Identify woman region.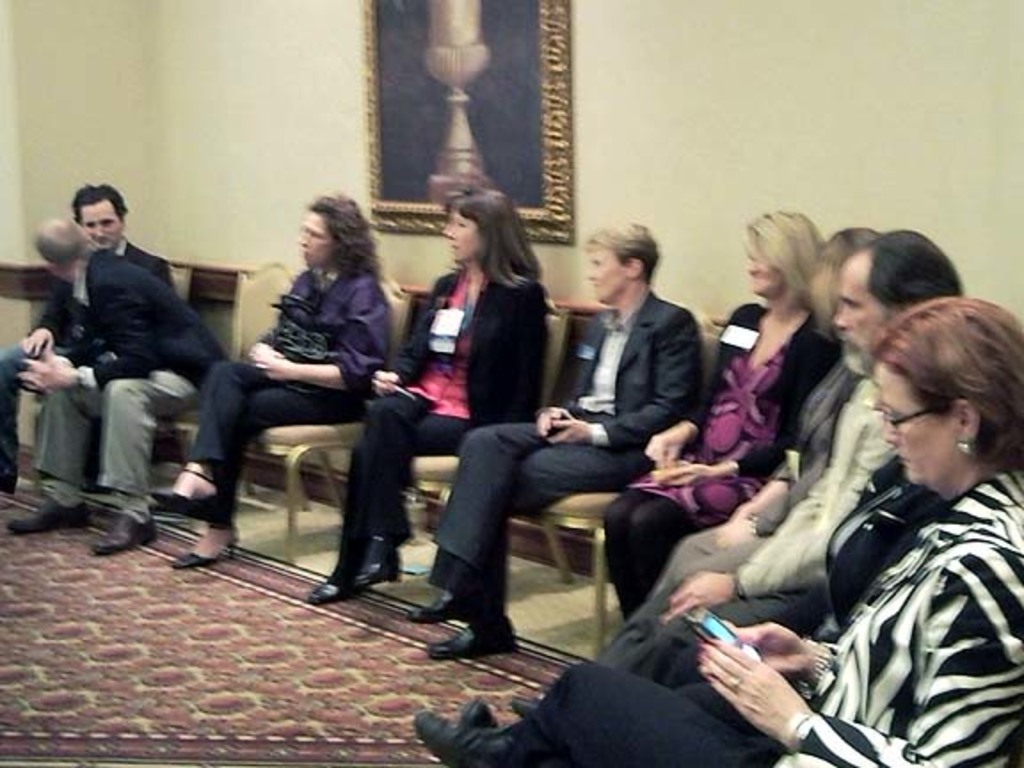
Region: [313,183,553,603].
